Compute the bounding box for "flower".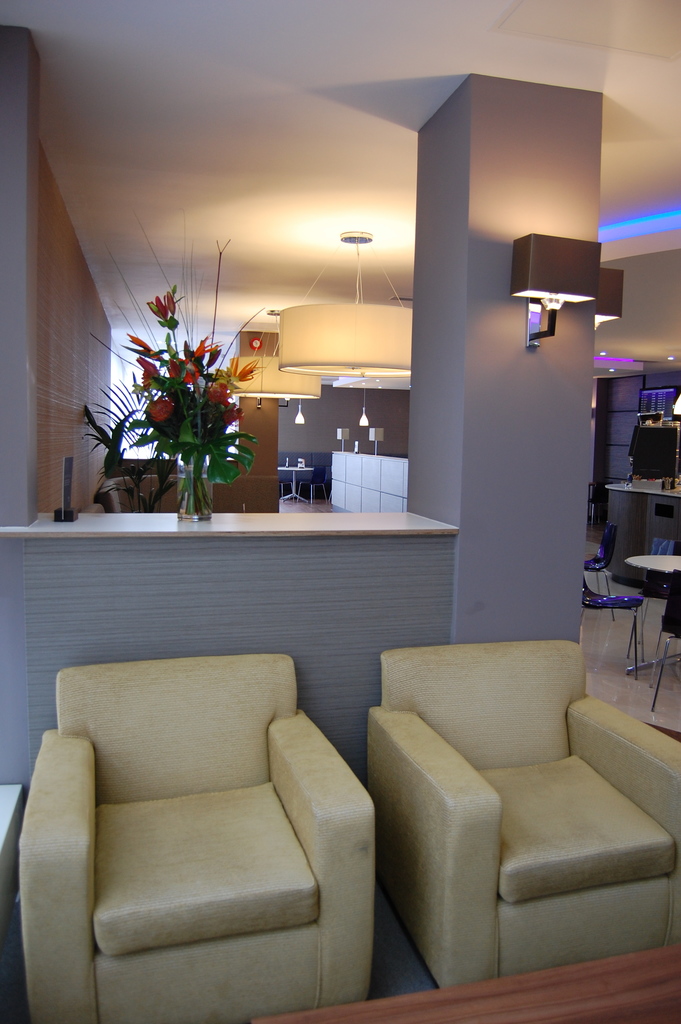
[left=126, top=331, right=167, bottom=359].
